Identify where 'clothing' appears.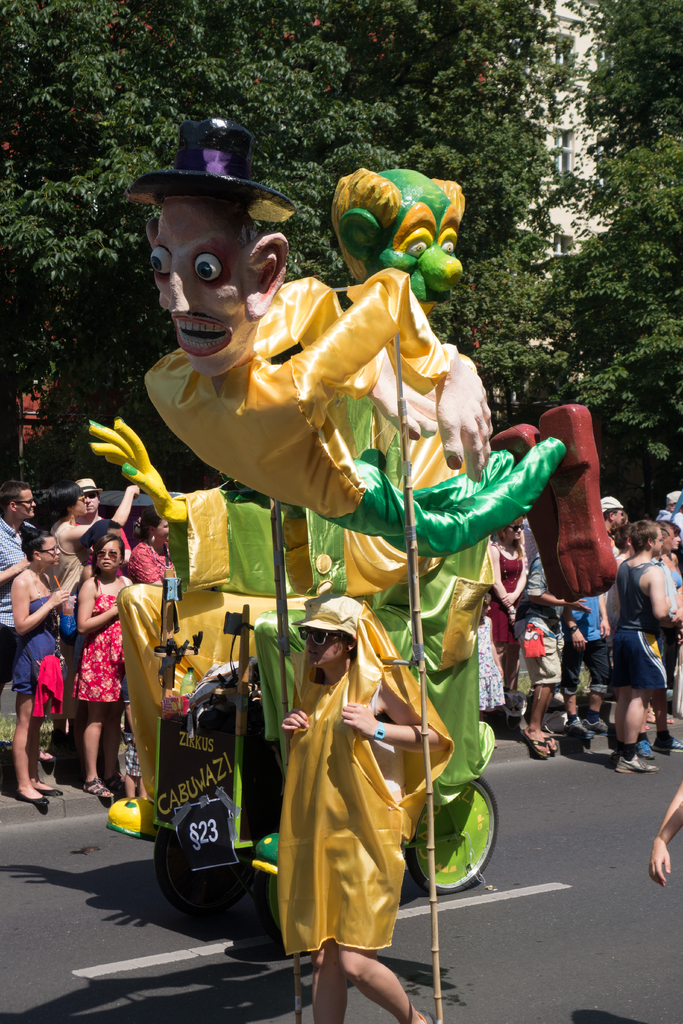
Appears at region(609, 545, 675, 641).
